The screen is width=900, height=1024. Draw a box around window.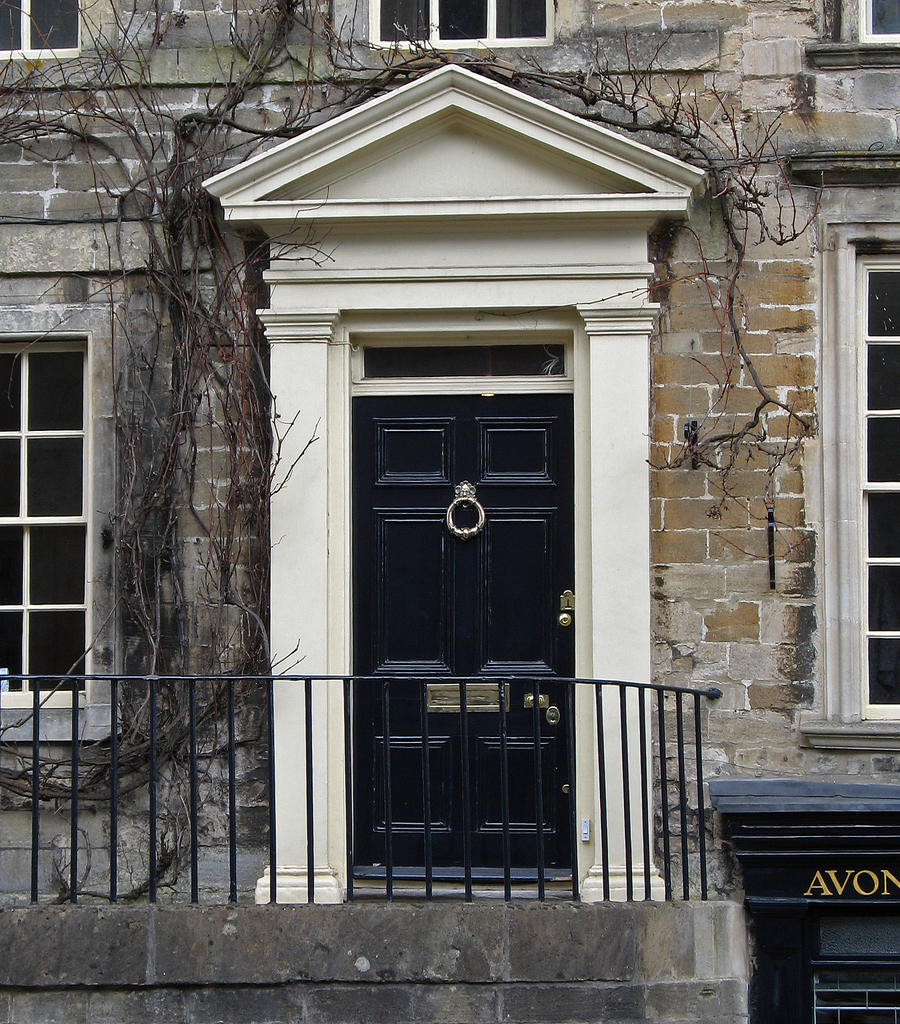
Rect(860, 250, 899, 722).
